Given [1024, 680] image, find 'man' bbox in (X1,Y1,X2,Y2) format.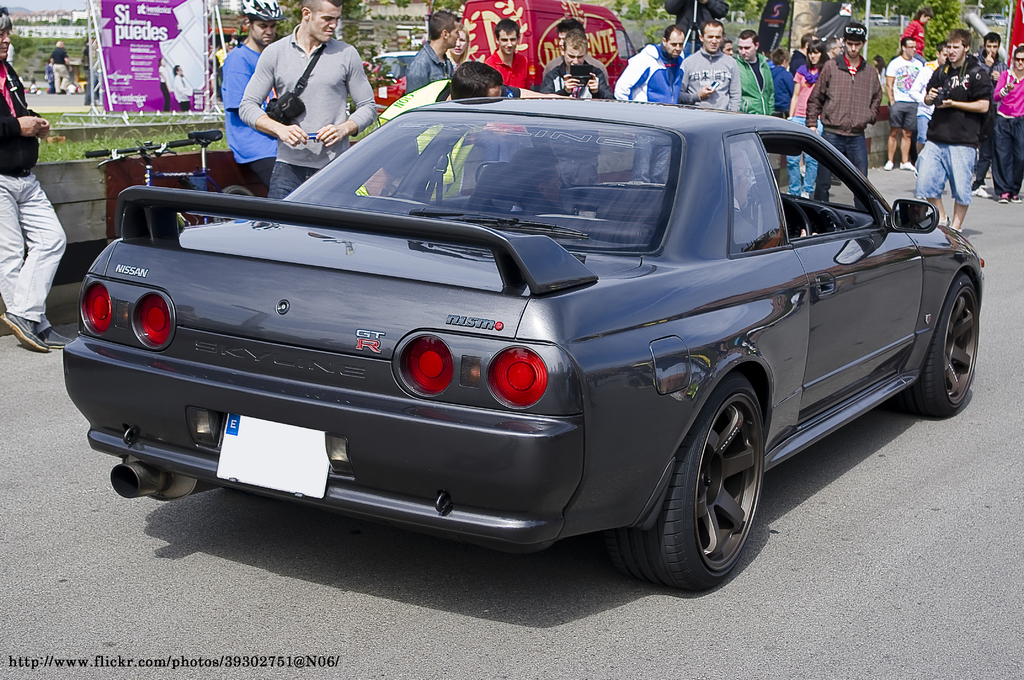
(790,29,810,77).
